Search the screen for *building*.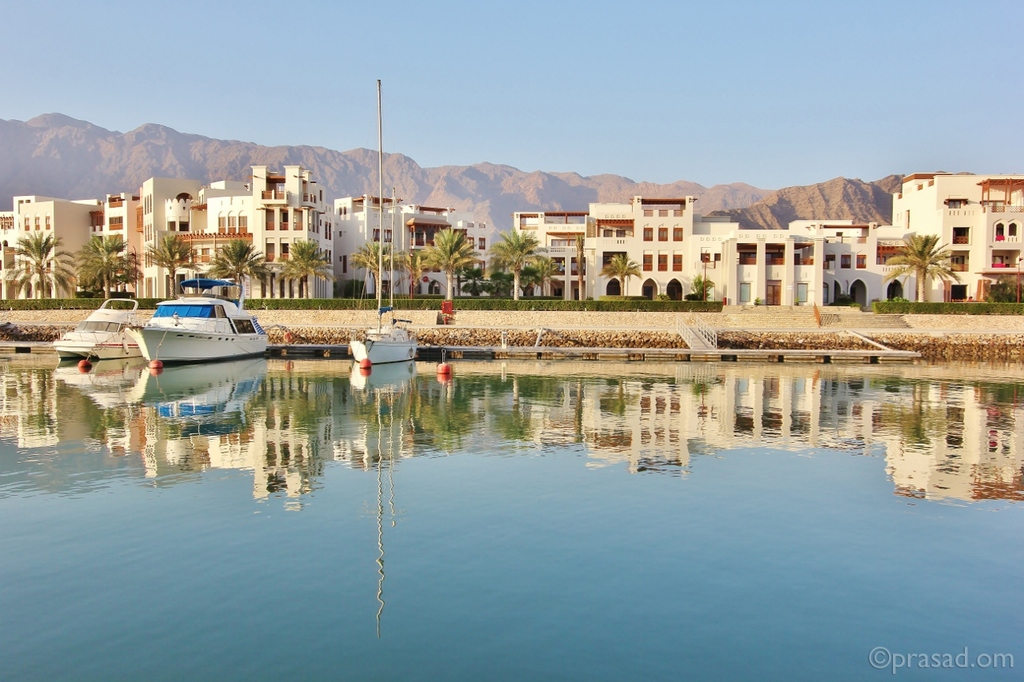
Found at [0,160,491,301].
